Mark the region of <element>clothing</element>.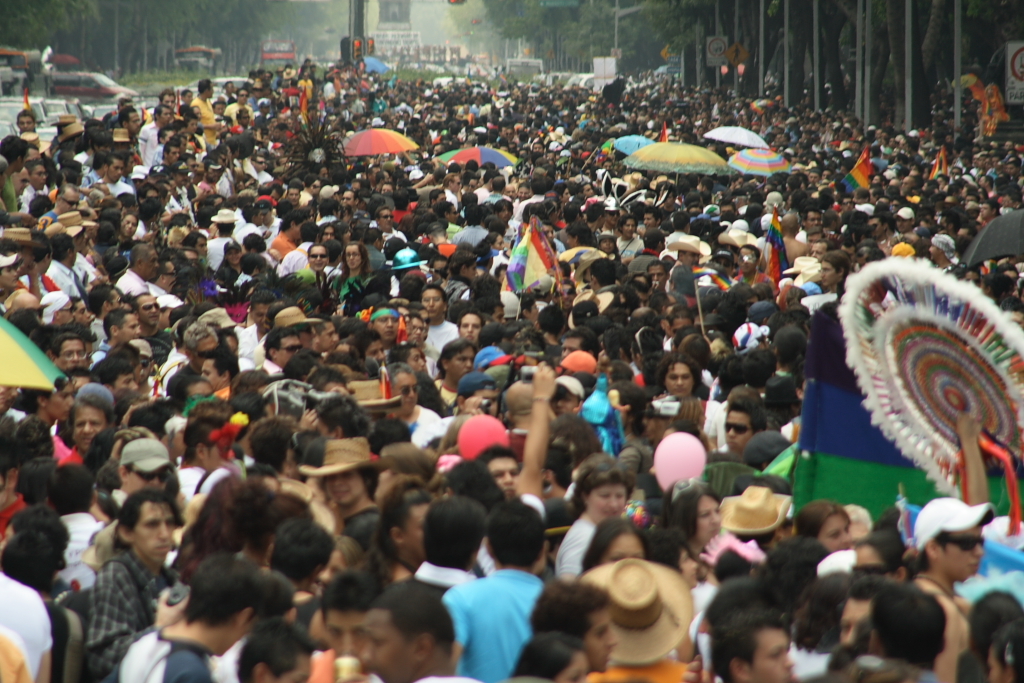
Region: {"left": 441, "top": 564, "right": 545, "bottom": 675}.
